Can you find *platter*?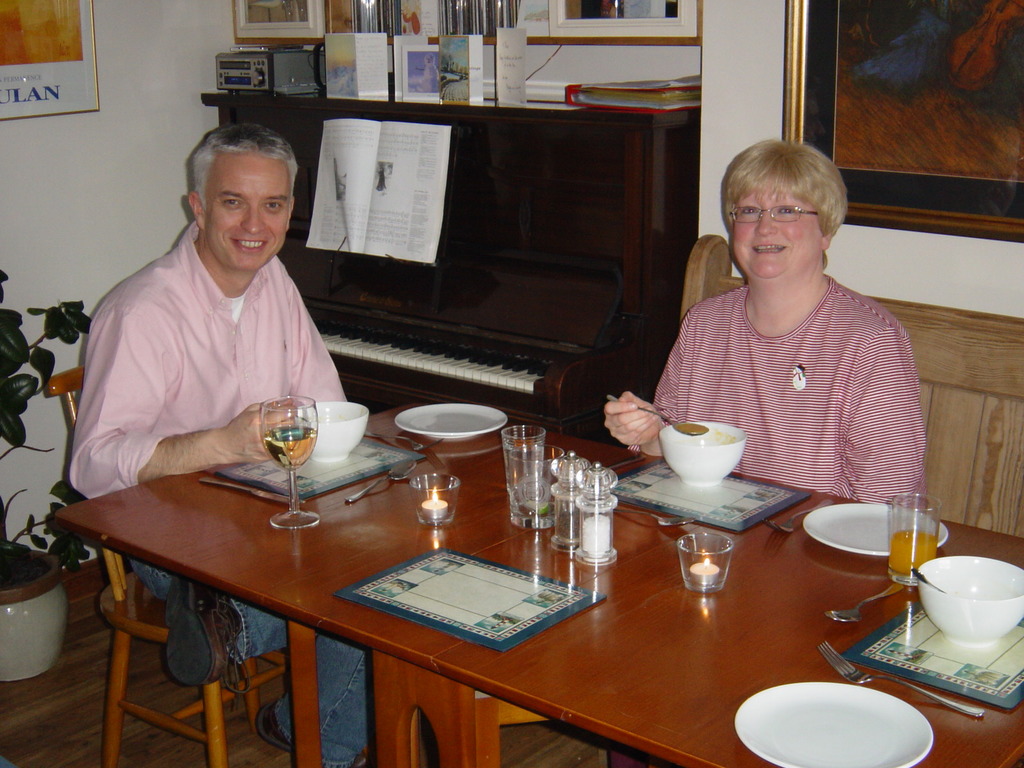
Yes, bounding box: crop(803, 504, 948, 559).
